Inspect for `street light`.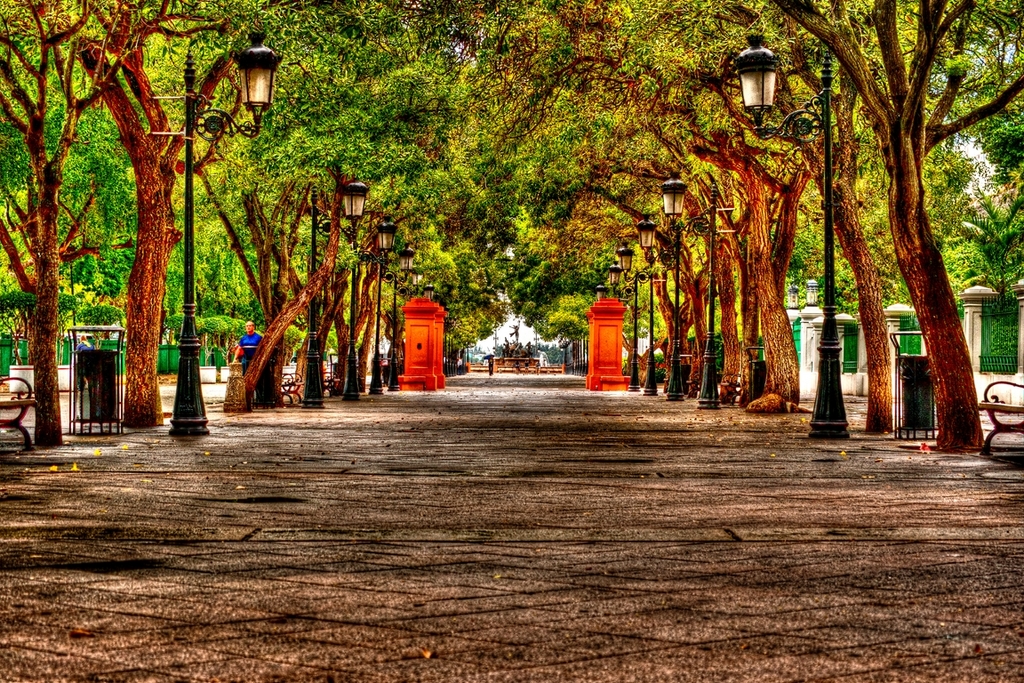
Inspection: [663, 169, 723, 408].
